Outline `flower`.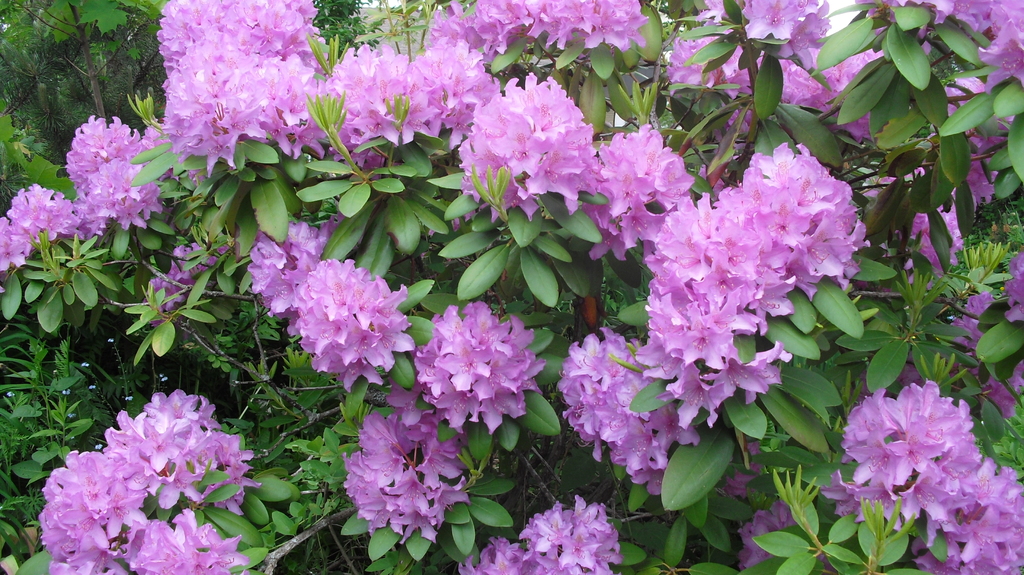
Outline: left=457, top=495, right=620, bottom=574.
